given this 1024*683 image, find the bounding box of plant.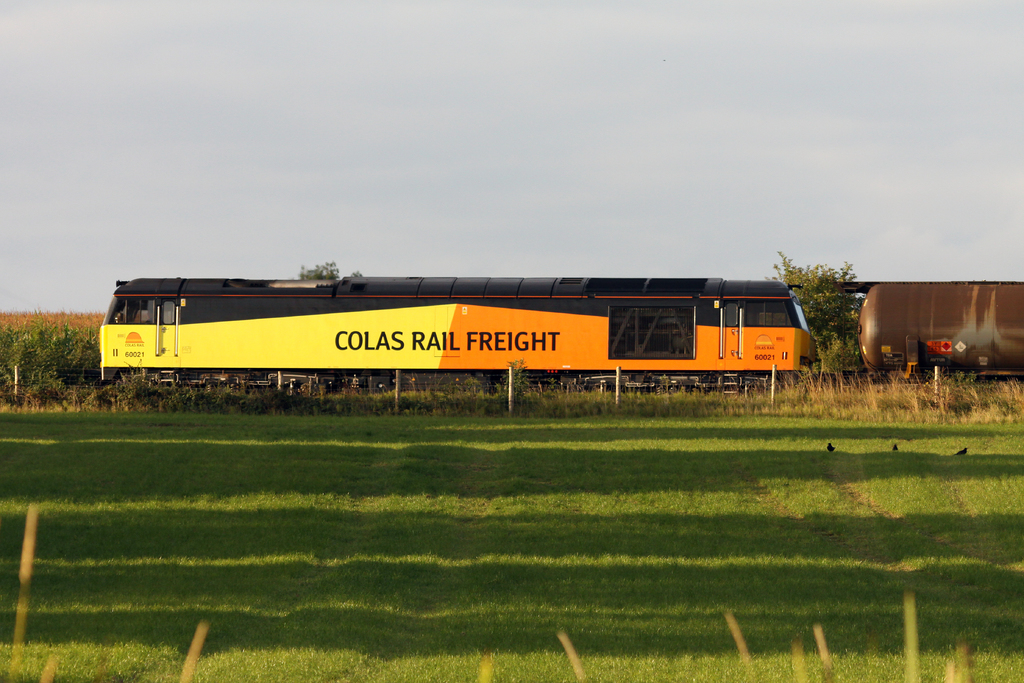
l=499, t=357, r=532, b=405.
